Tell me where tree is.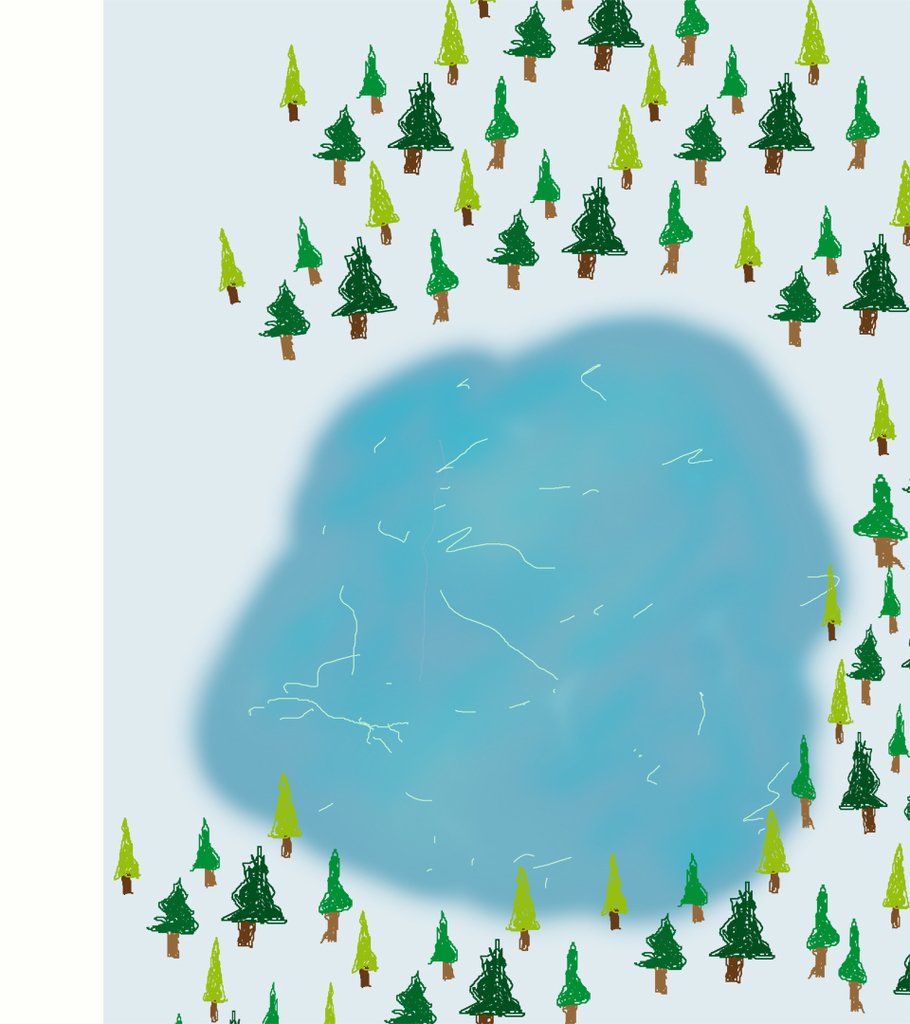
tree is at select_region(821, 575, 846, 641).
